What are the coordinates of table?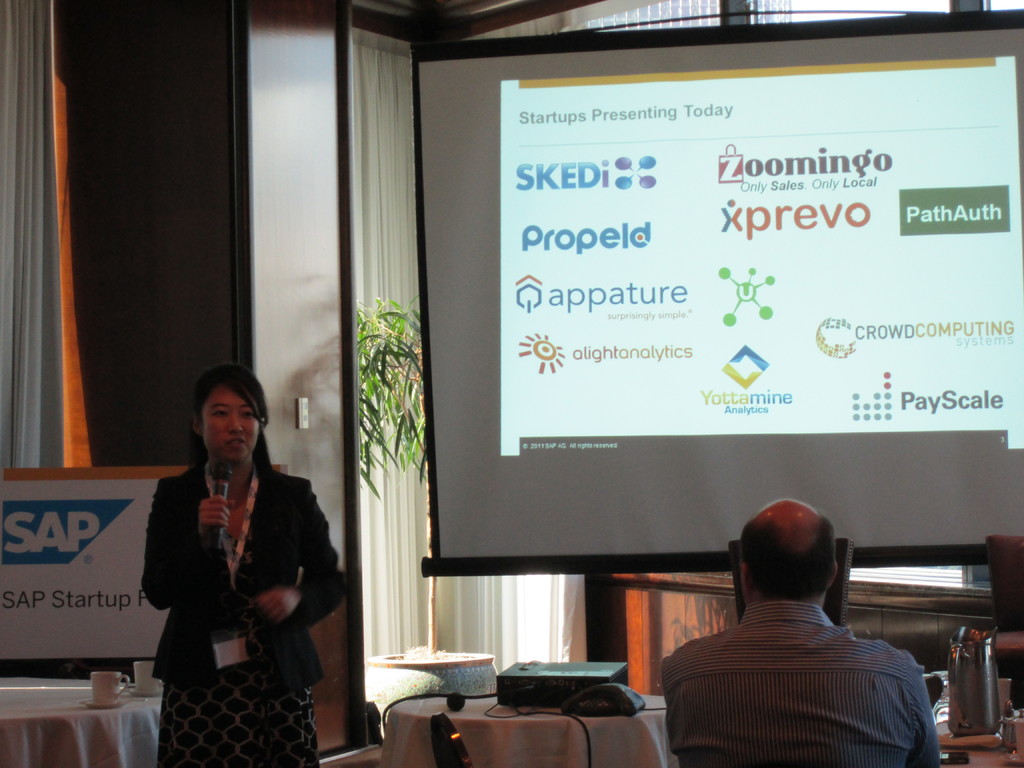
<box>390,692,666,767</box>.
